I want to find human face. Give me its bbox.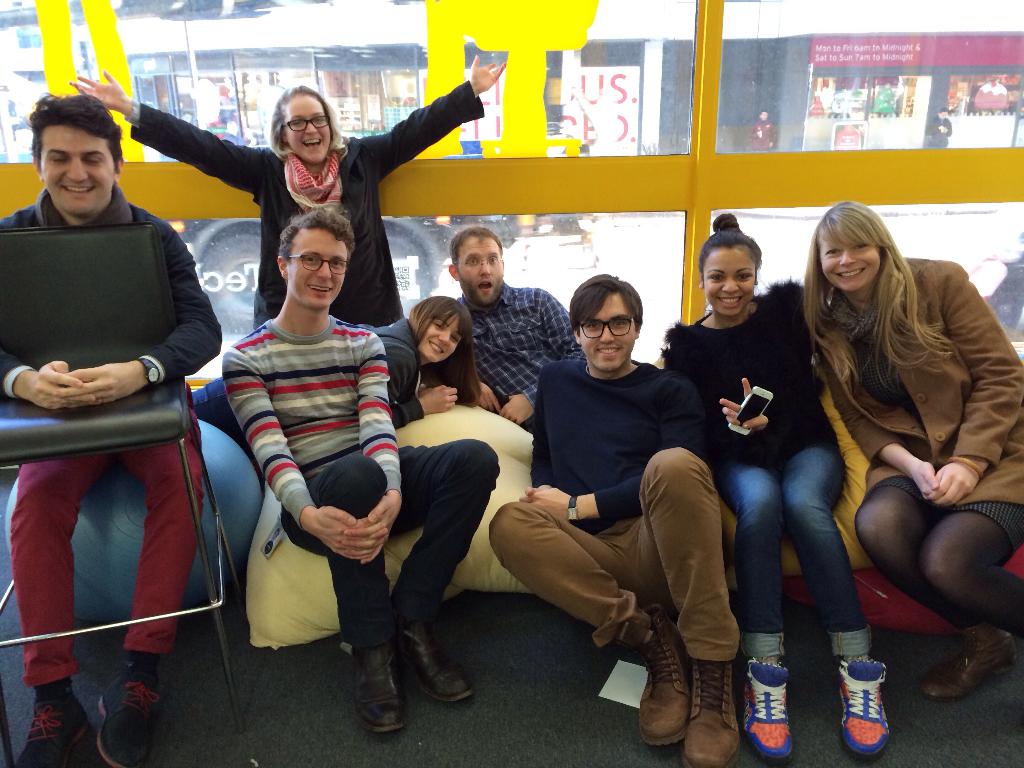
824:241:880:292.
